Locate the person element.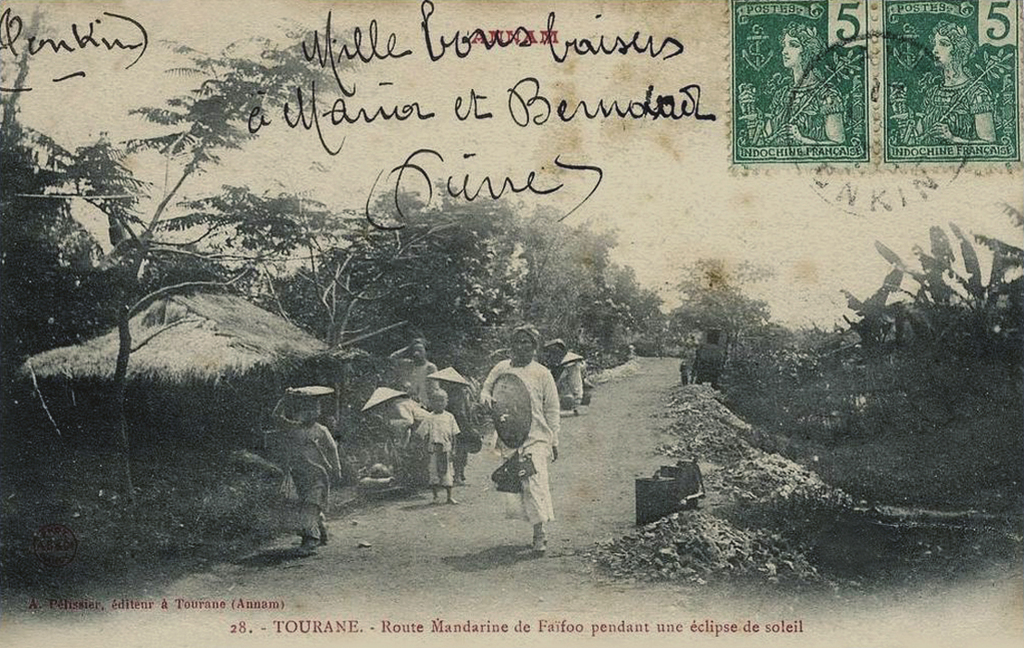
Element bbox: bbox(386, 340, 436, 402).
